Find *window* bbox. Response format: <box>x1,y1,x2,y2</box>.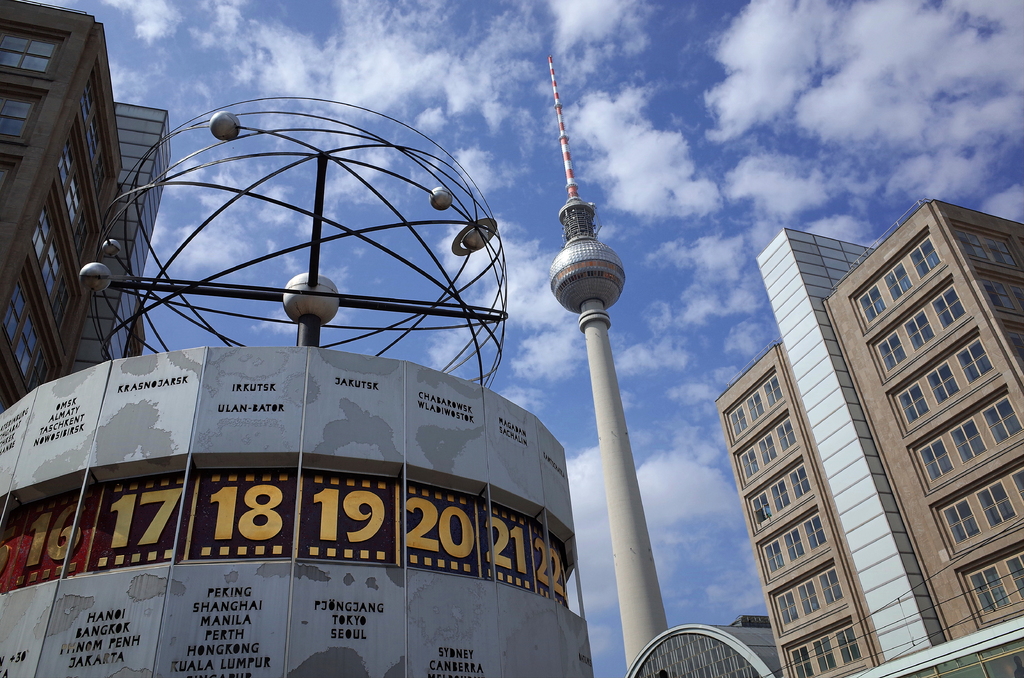
<box>787,645,810,677</box>.
